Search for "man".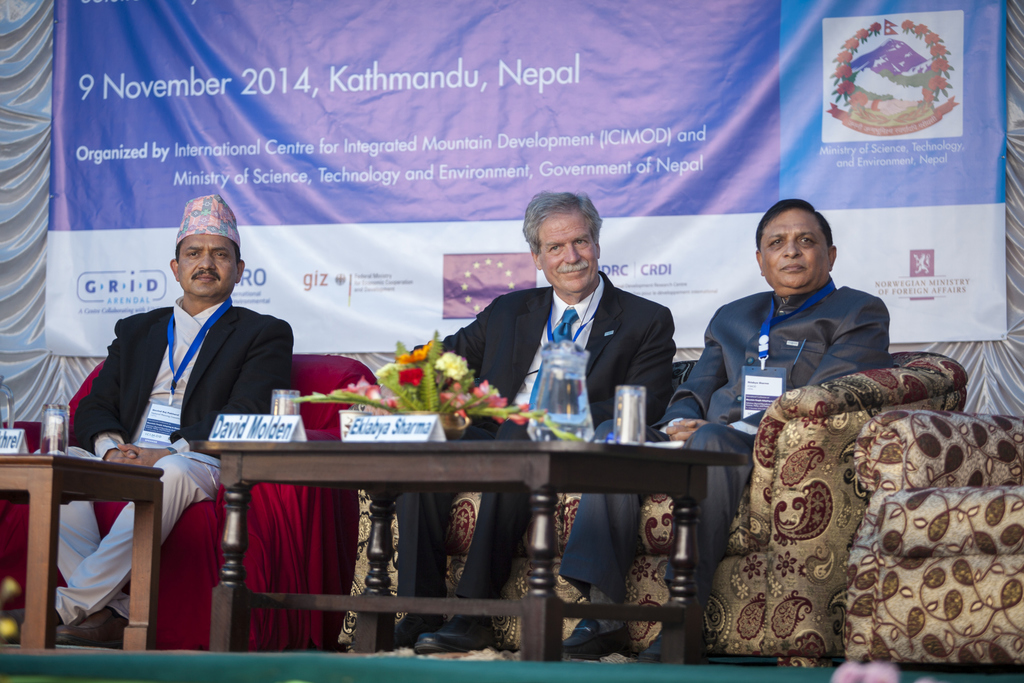
Found at (left=65, top=199, right=298, bottom=598).
